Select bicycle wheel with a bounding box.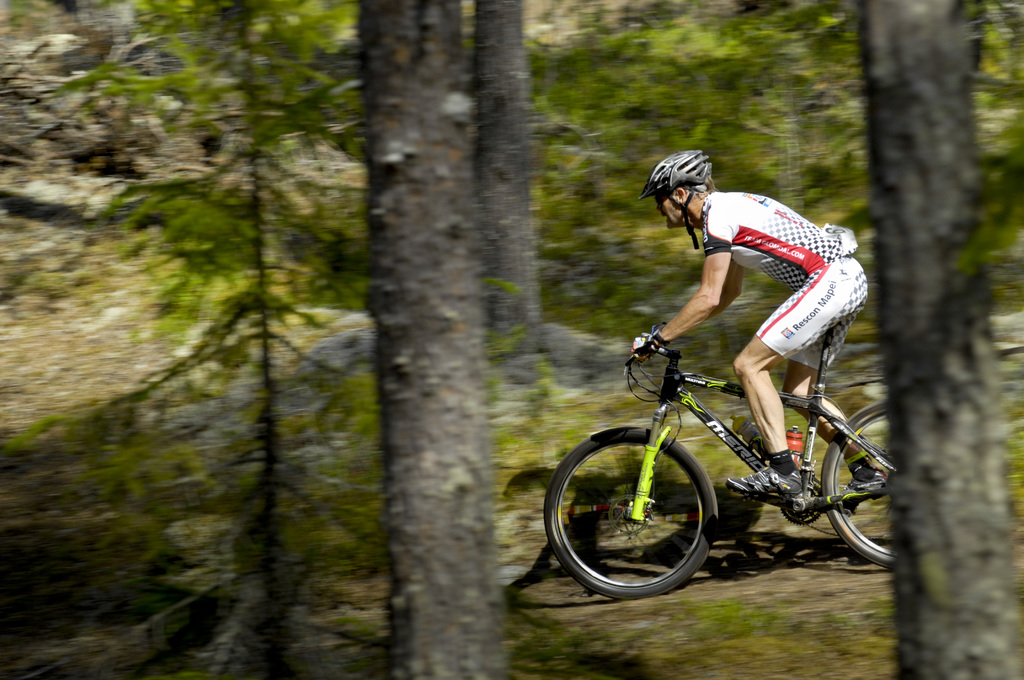
x1=545 y1=427 x2=718 y2=600.
